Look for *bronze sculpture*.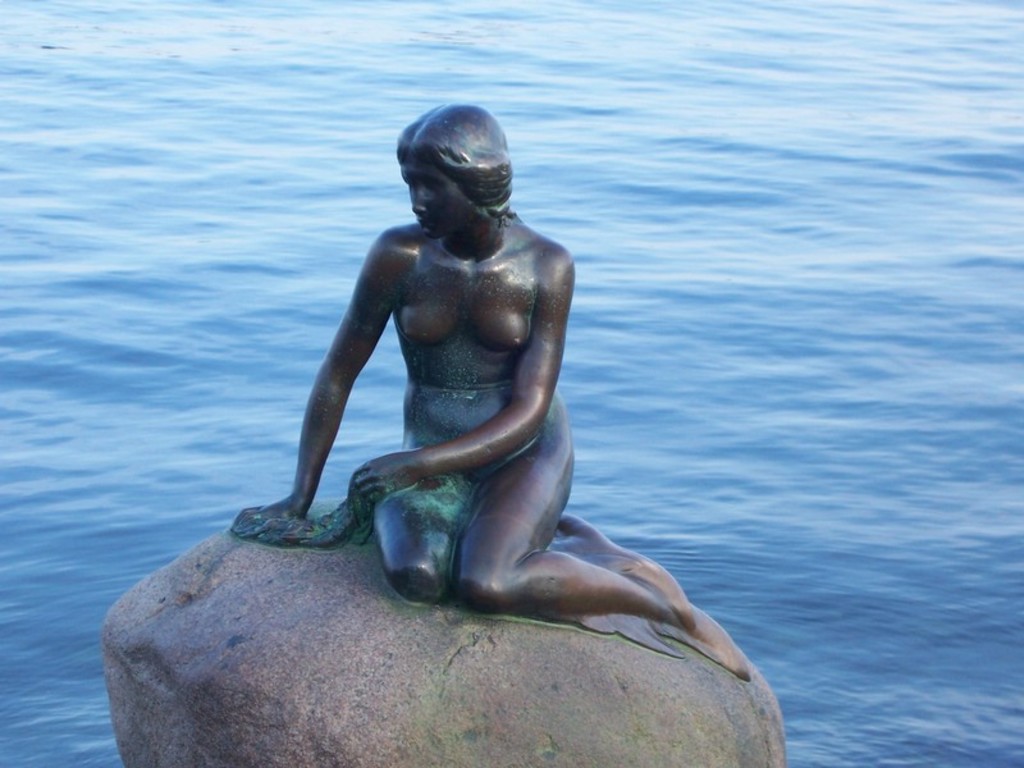
Found: (left=216, top=88, right=754, bottom=685).
